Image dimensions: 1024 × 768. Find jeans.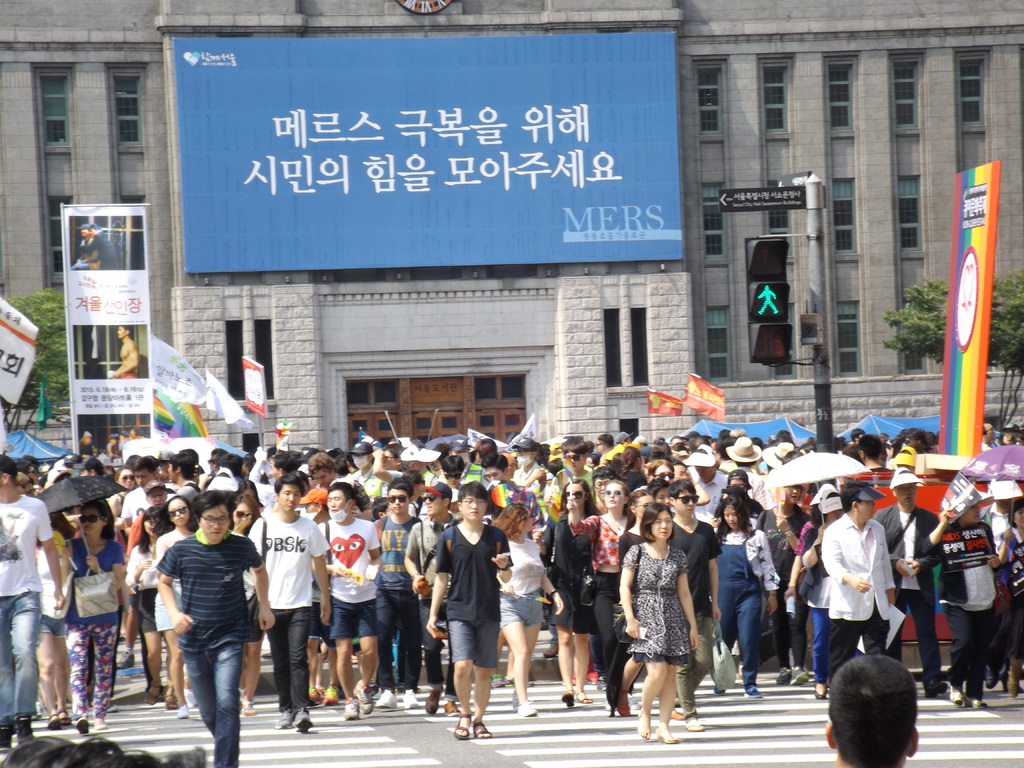
[0, 593, 36, 722].
